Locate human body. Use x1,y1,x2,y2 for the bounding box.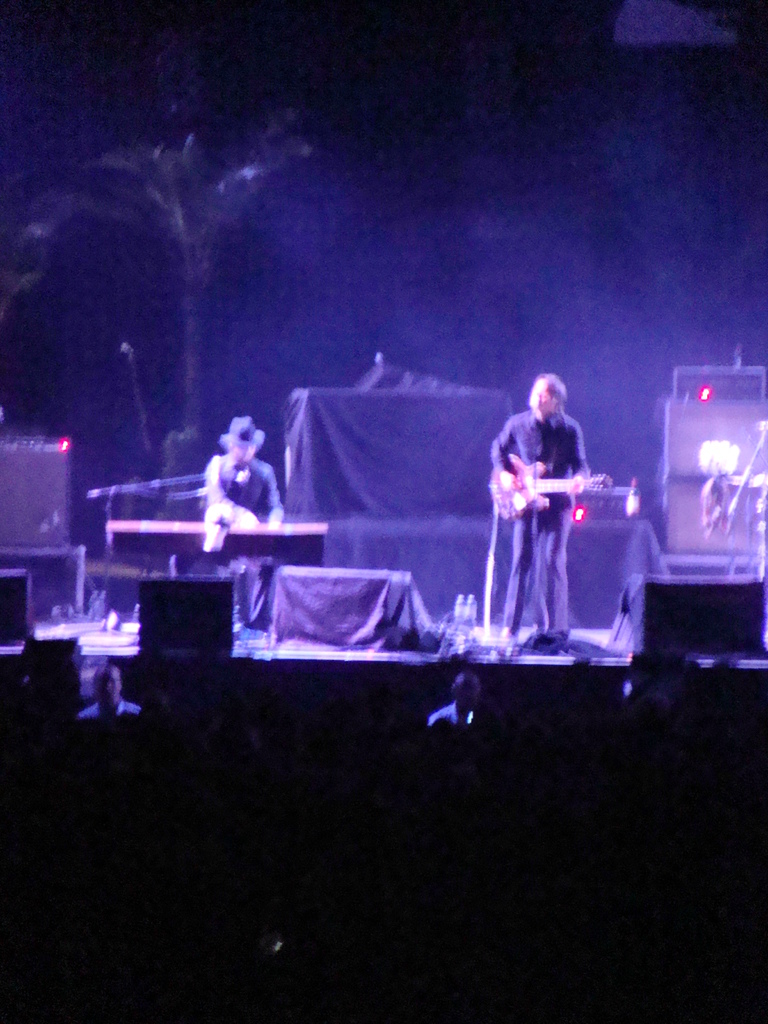
203,409,296,619.
